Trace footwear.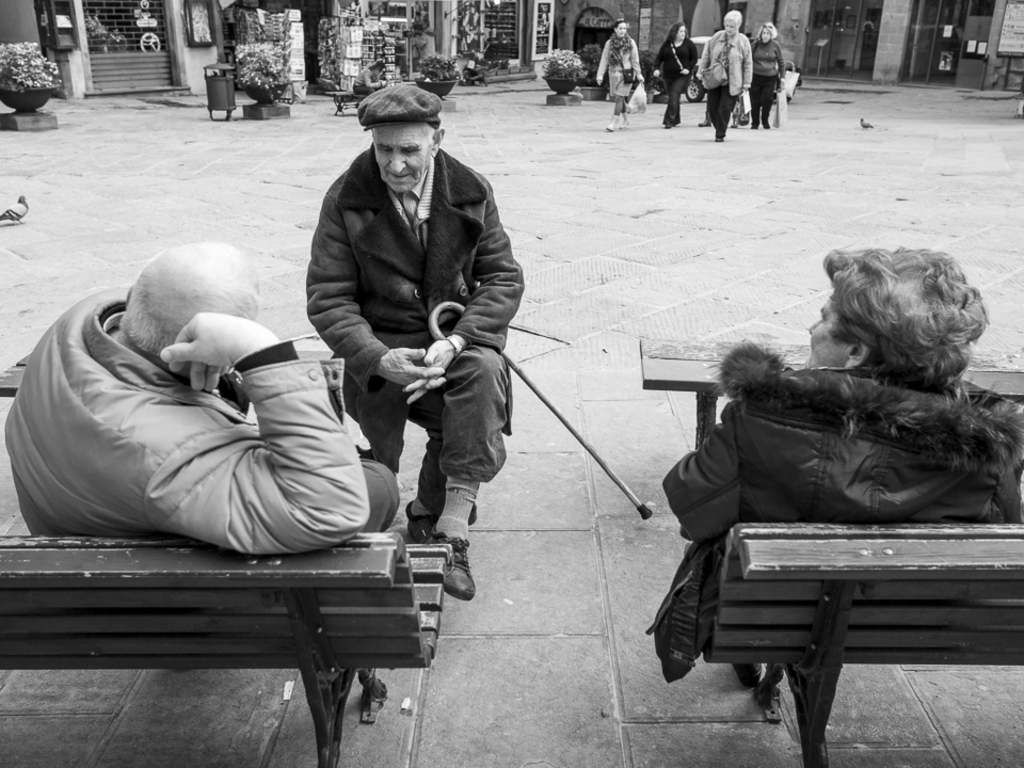
Traced to <bbox>428, 530, 475, 598</bbox>.
